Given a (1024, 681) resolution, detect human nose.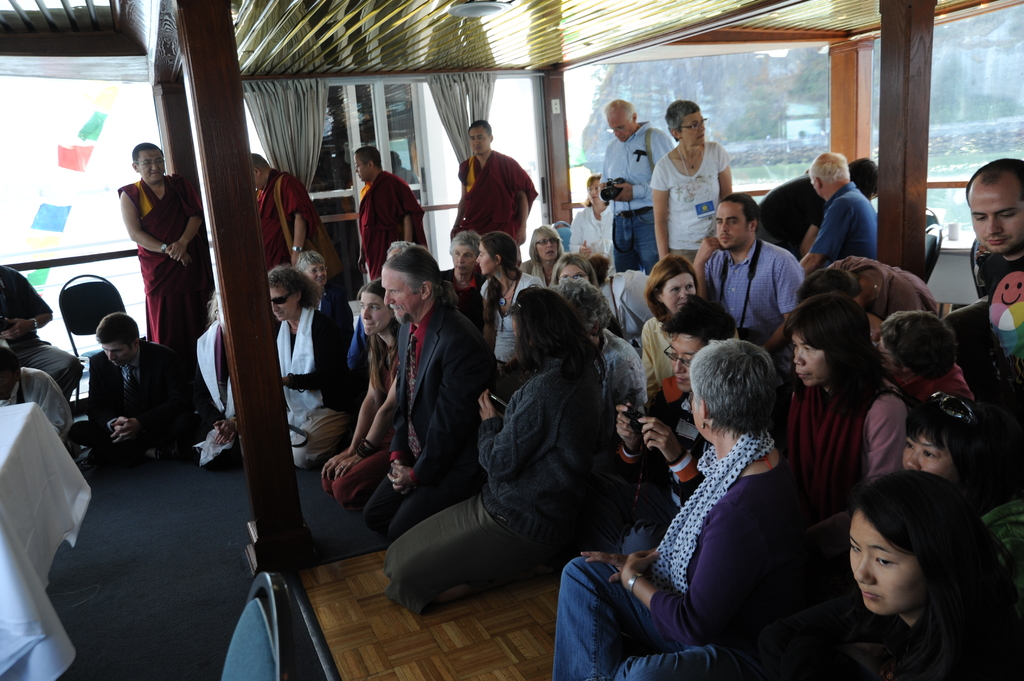
[794, 345, 805, 366].
